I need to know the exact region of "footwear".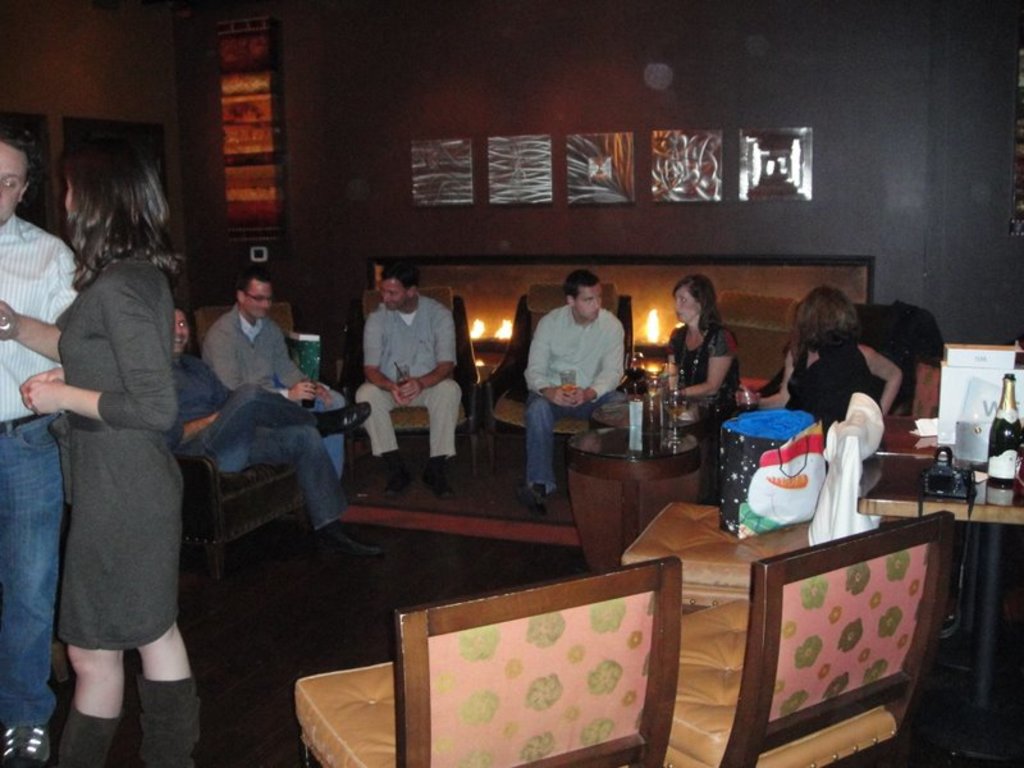
Region: bbox(320, 403, 371, 436).
